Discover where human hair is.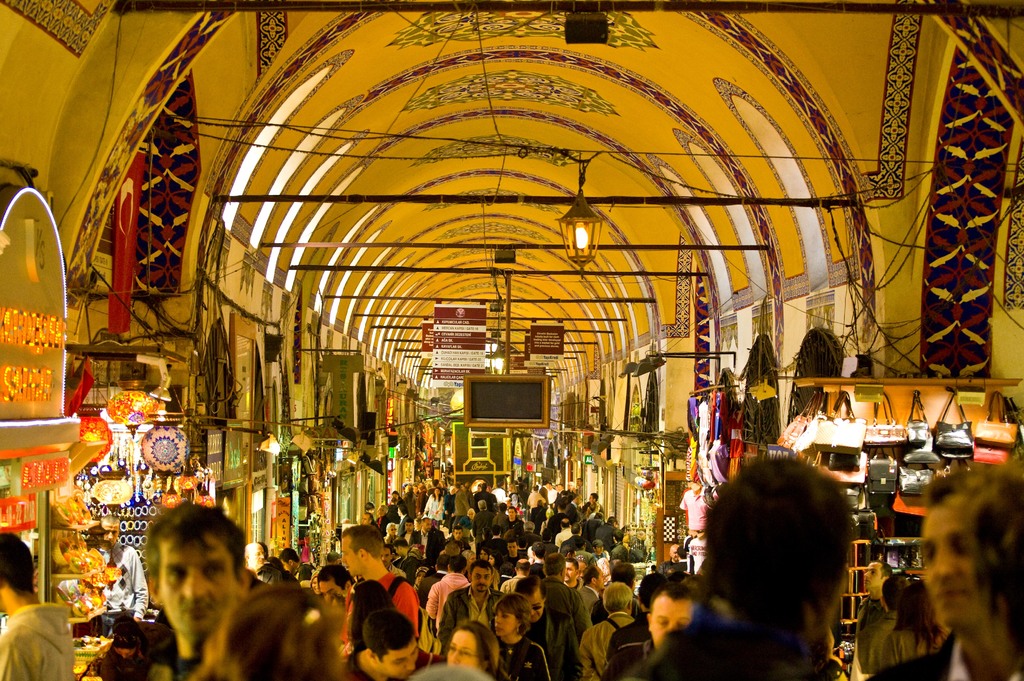
Discovered at x1=501 y1=591 x2=530 y2=637.
